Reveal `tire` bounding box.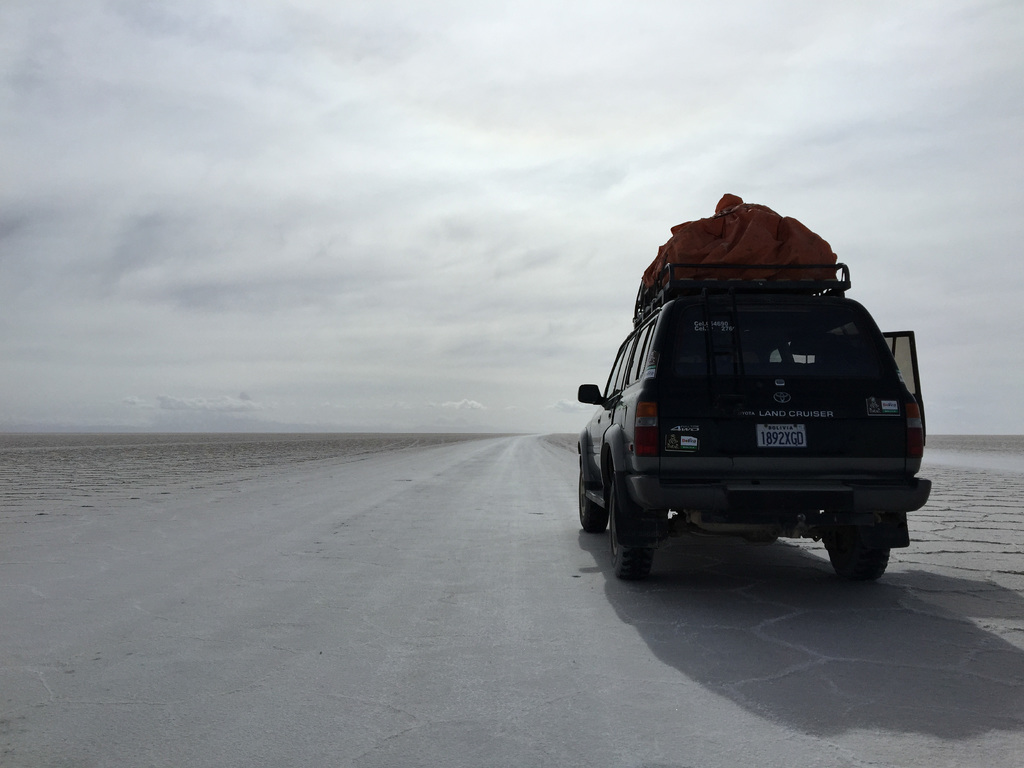
Revealed: {"left": 578, "top": 475, "right": 604, "bottom": 531}.
